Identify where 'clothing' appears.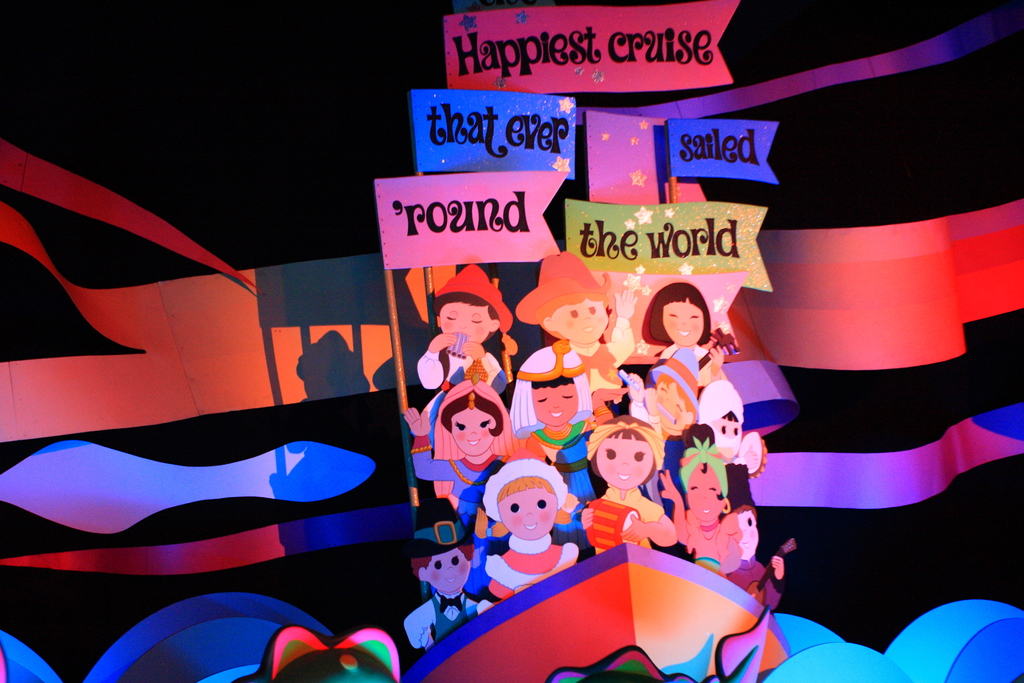
Appears at bbox=(420, 346, 509, 425).
